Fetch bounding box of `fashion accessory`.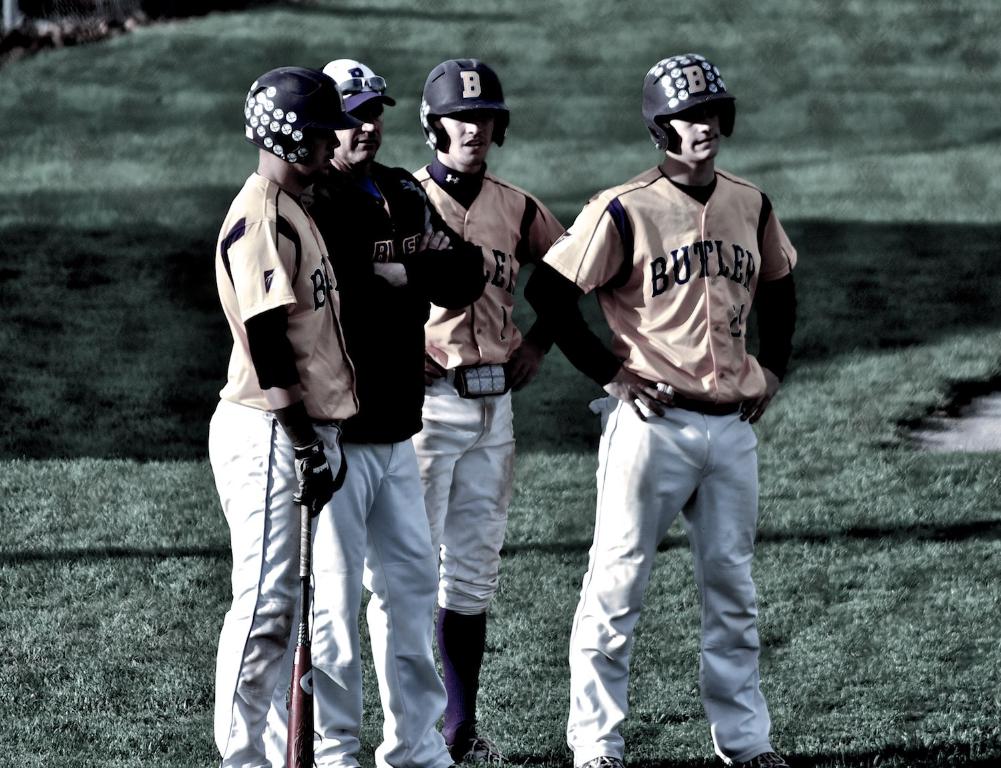
Bbox: 639,381,751,419.
